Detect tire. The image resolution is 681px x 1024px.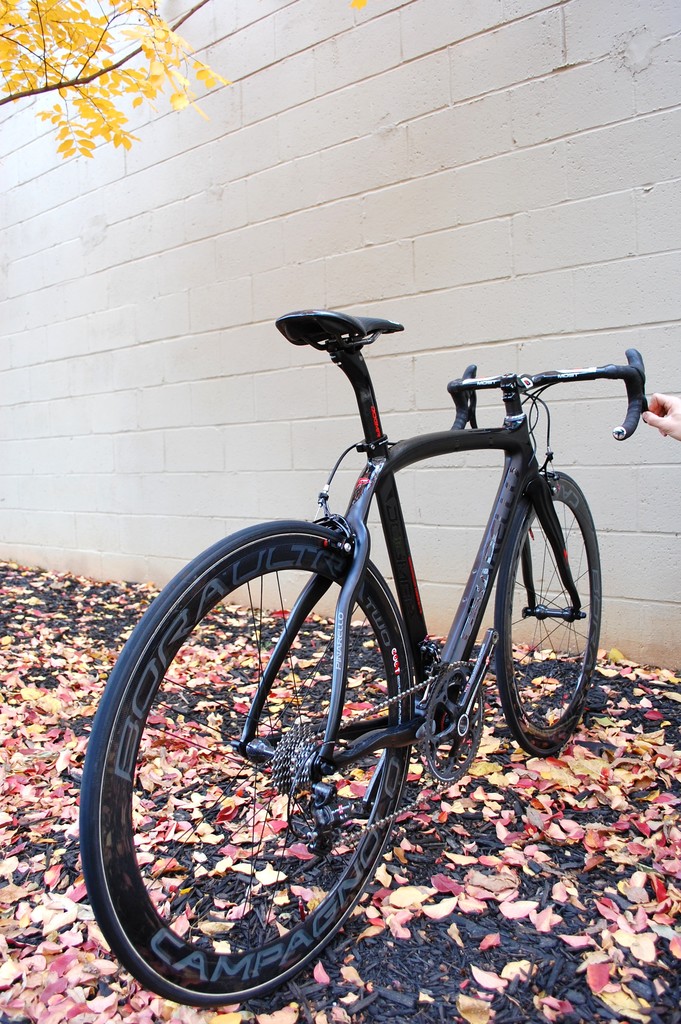
BBox(86, 516, 413, 1010).
